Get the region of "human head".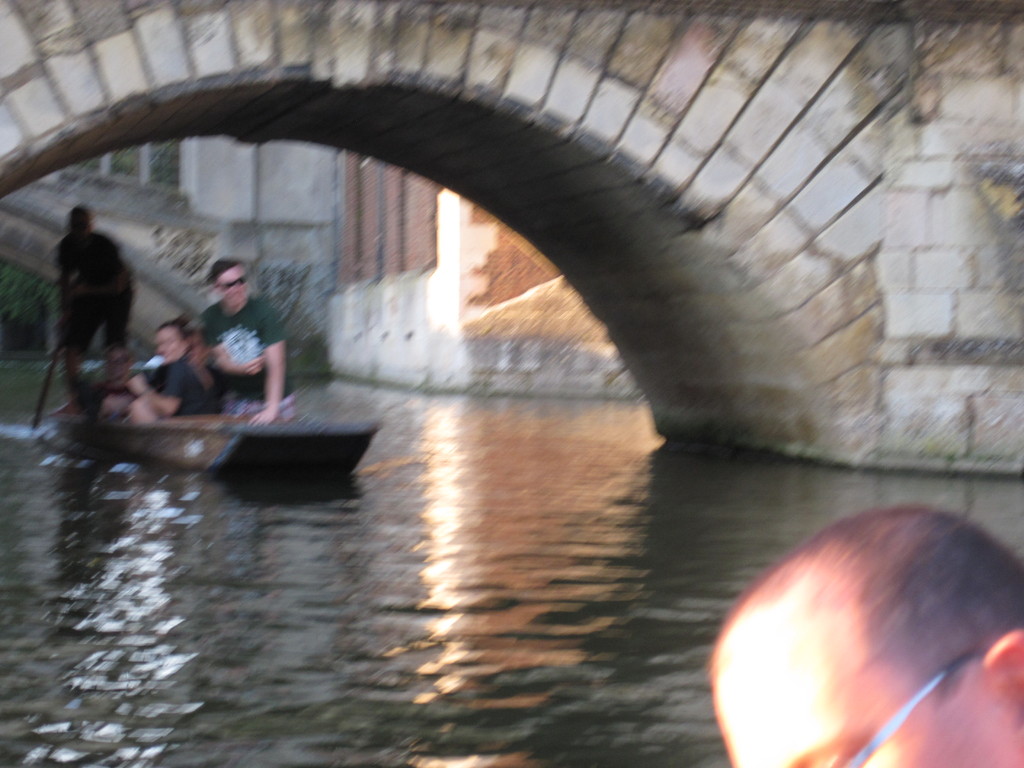
locate(716, 515, 1023, 764).
